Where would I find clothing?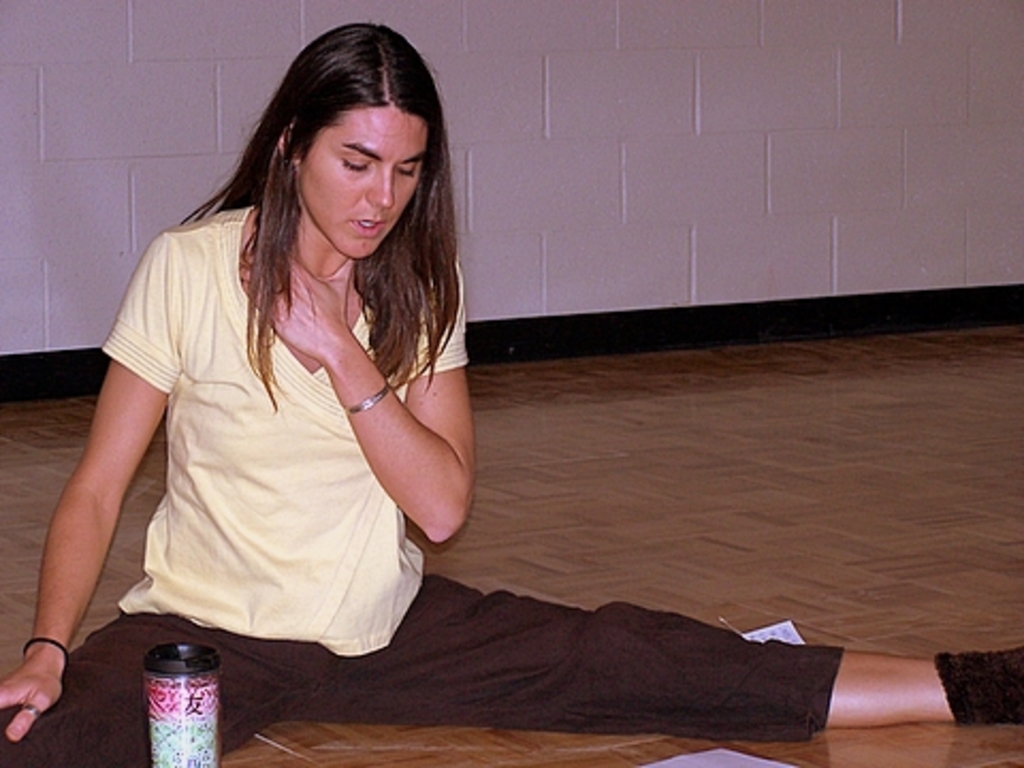
At x1=928 y1=642 x2=1022 y2=725.
